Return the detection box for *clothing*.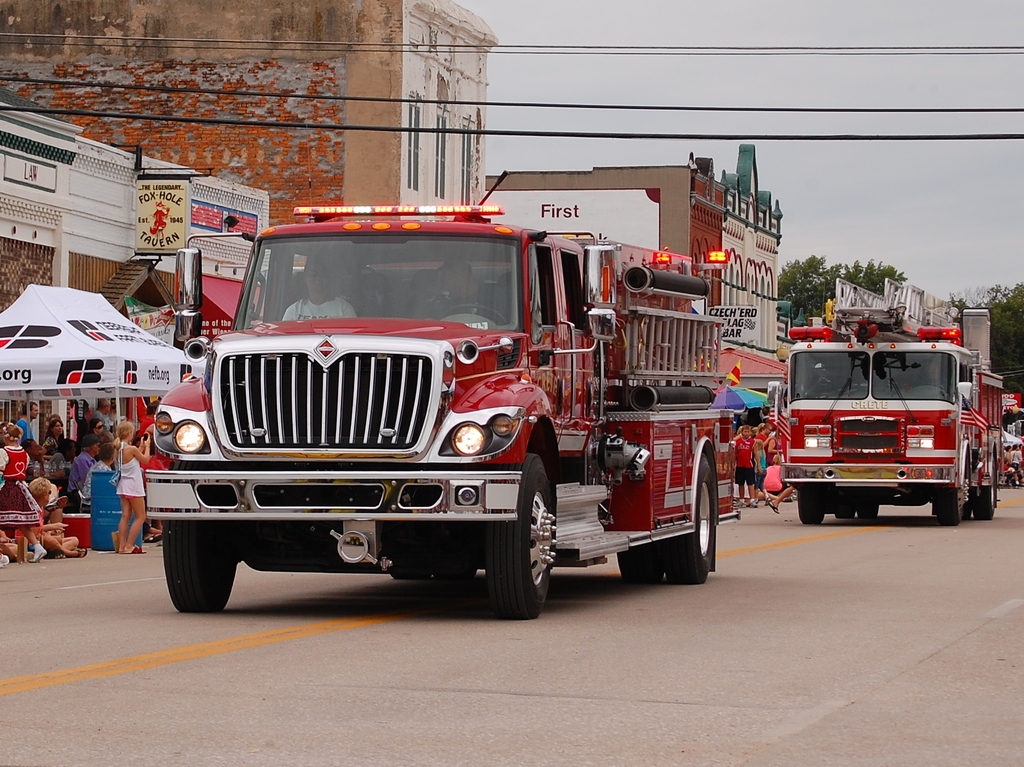
BBox(732, 431, 755, 488).
